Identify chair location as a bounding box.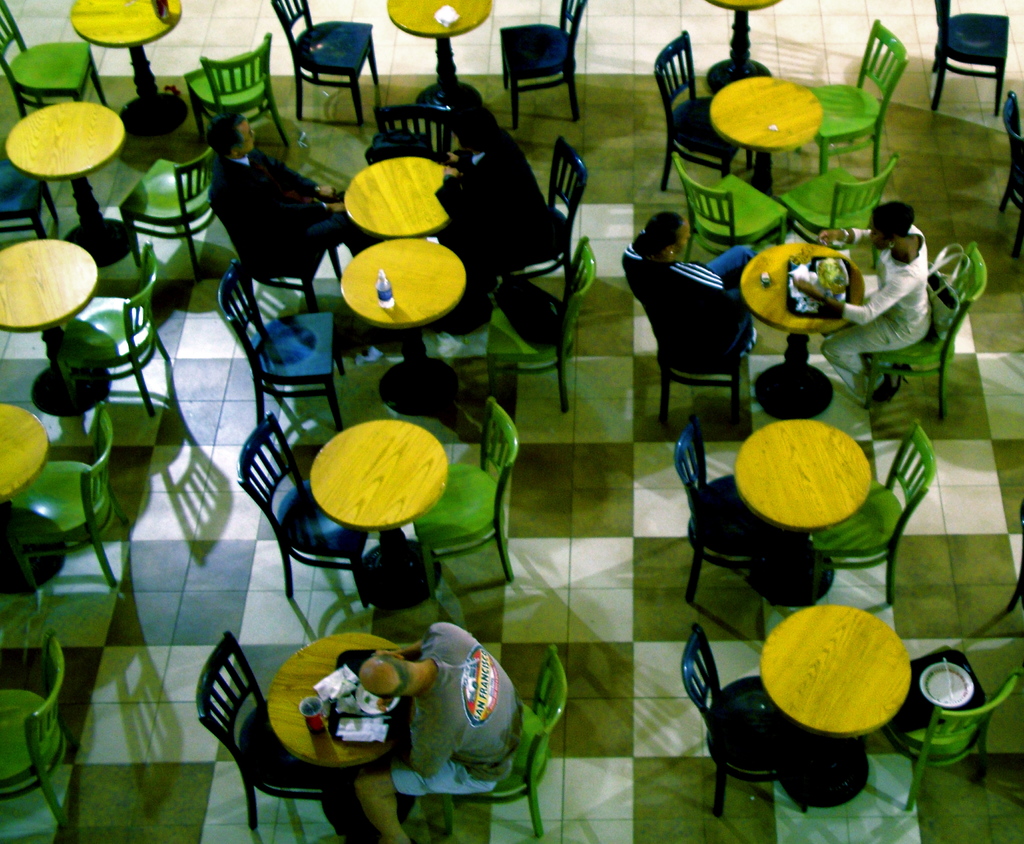
<box>239,413,375,613</box>.
